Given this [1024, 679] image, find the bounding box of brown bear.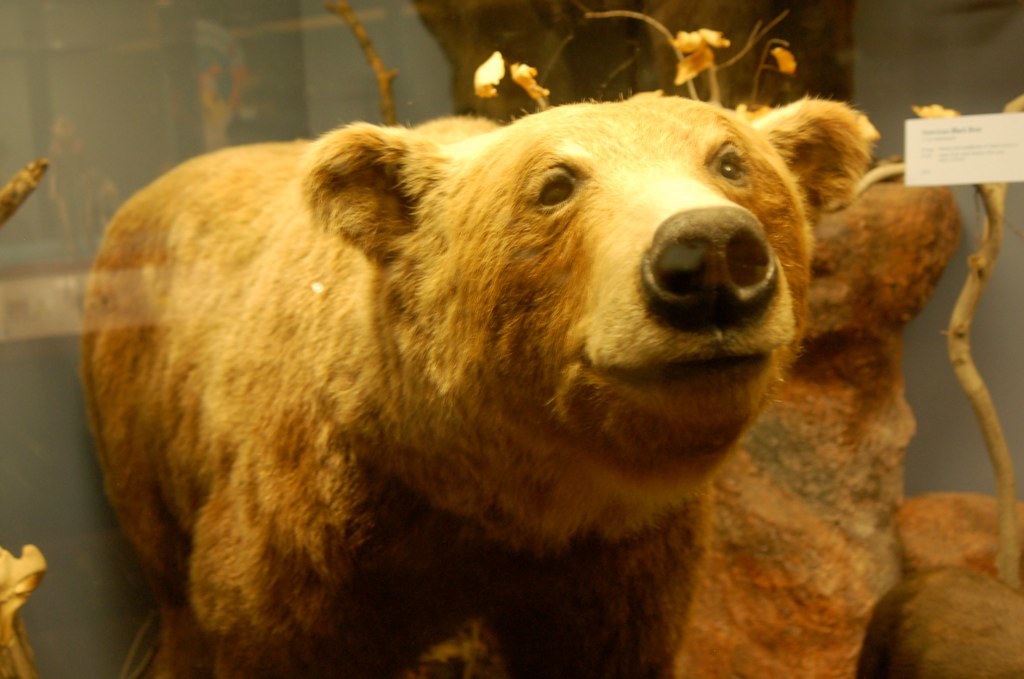
pyautogui.locateOnScreen(75, 89, 881, 678).
